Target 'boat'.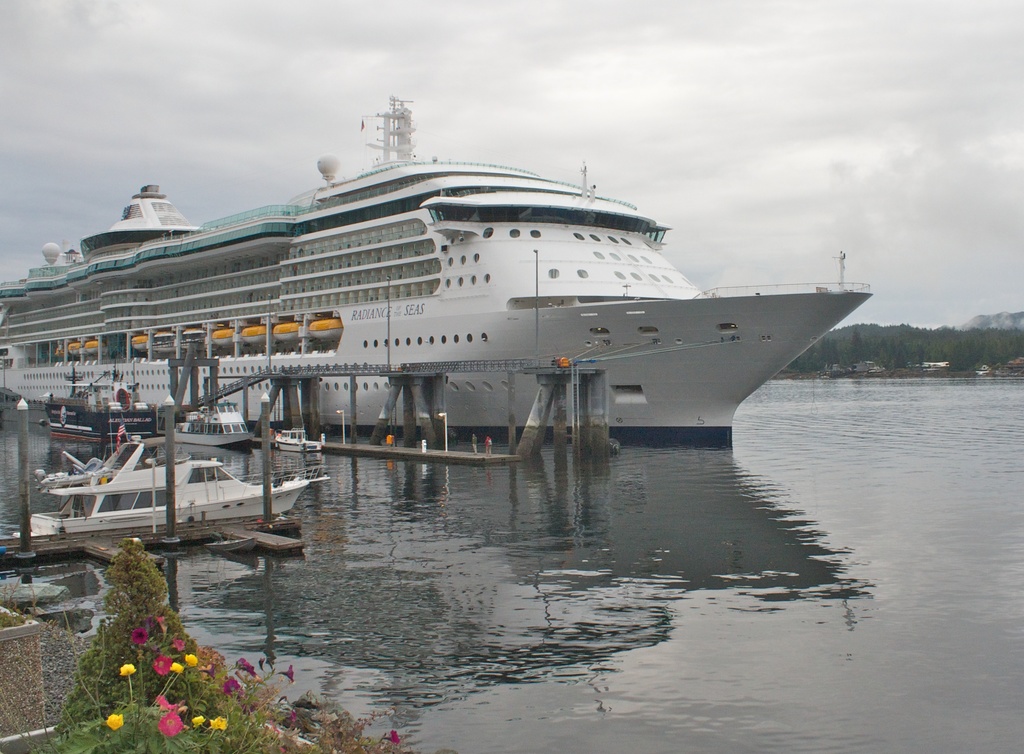
Target region: detection(29, 418, 318, 554).
